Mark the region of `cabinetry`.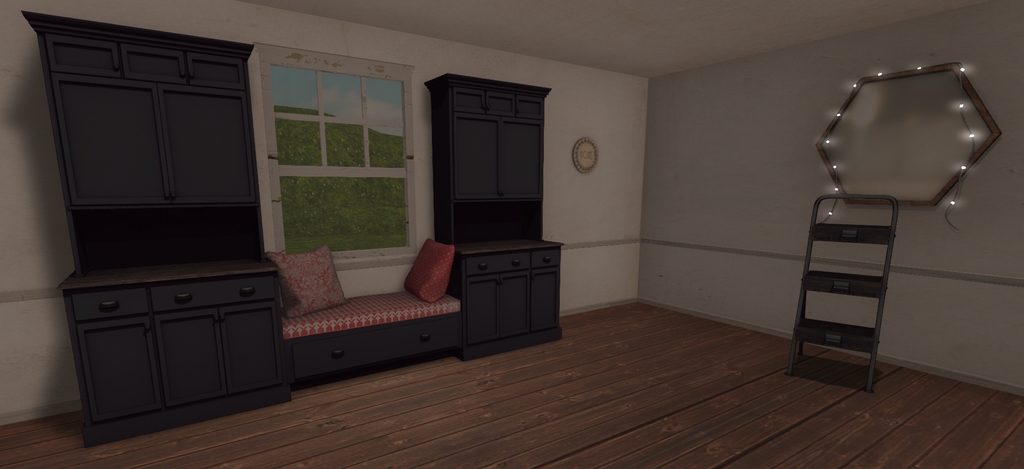
Region: {"x1": 426, "y1": 77, "x2": 557, "y2": 253}.
